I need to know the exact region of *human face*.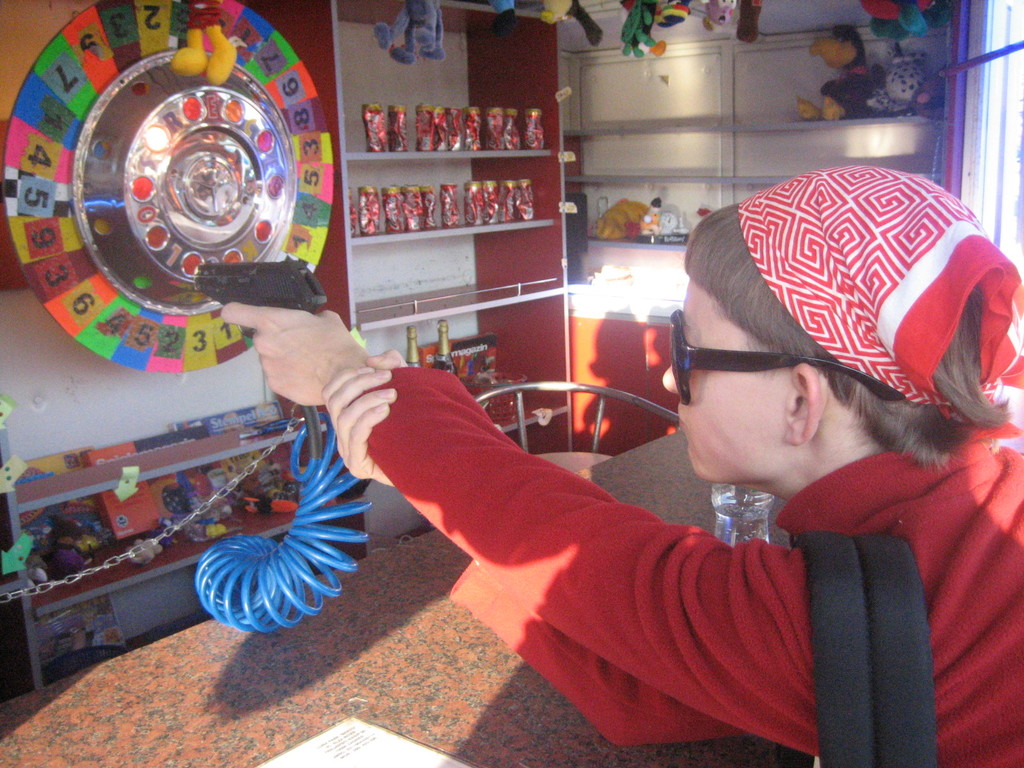
Region: [x1=660, y1=275, x2=794, y2=471].
